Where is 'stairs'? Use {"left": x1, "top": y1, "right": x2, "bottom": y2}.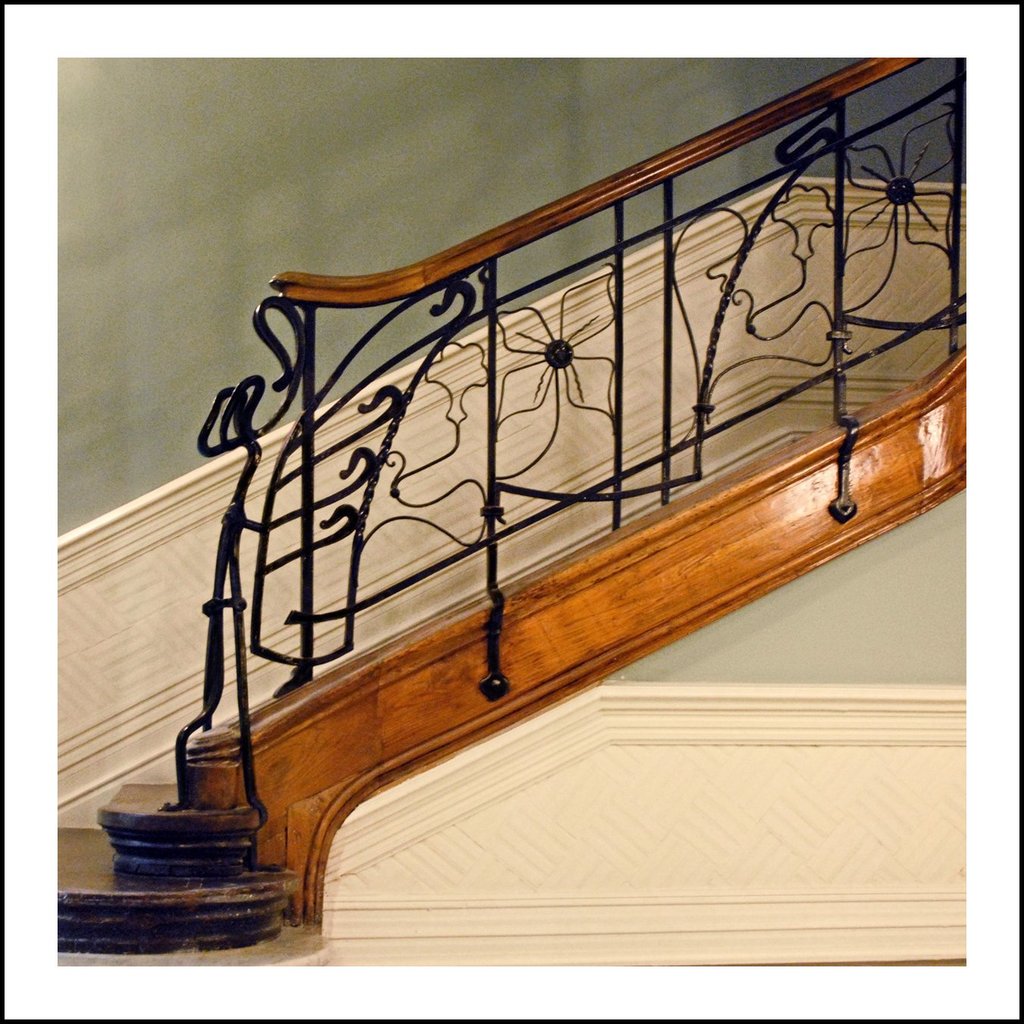
{"left": 30, "top": 781, "right": 298, "bottom": 957}.
